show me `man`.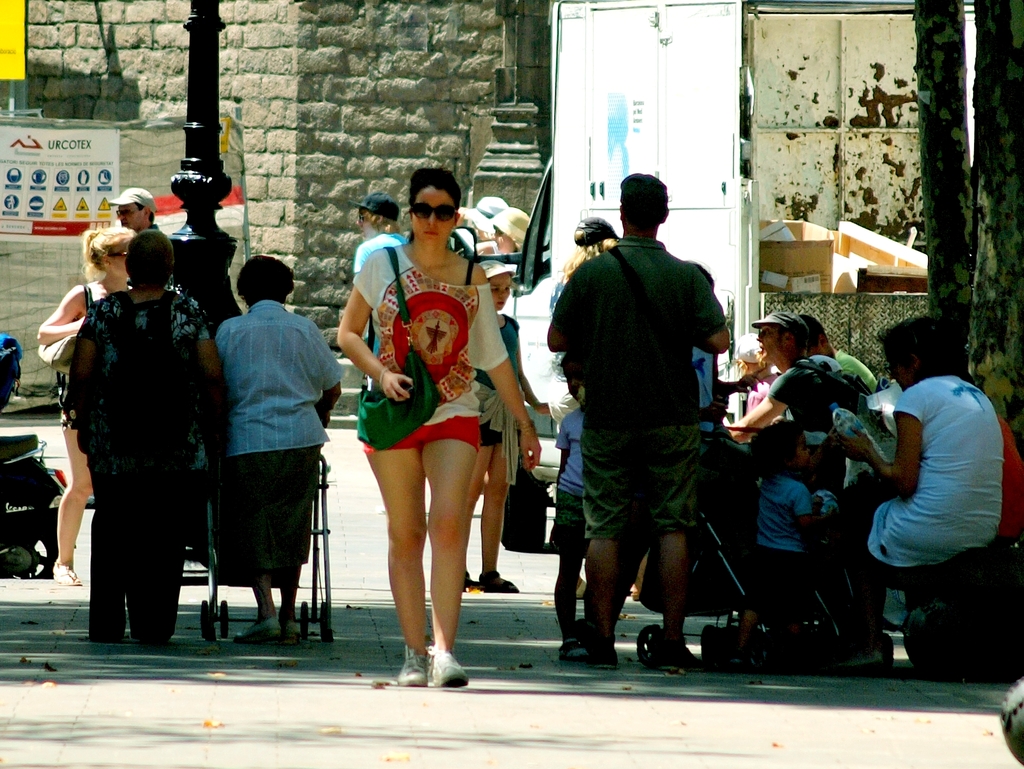
`man` is here: (x1=116, y1=203, x2=159, y2=236).
